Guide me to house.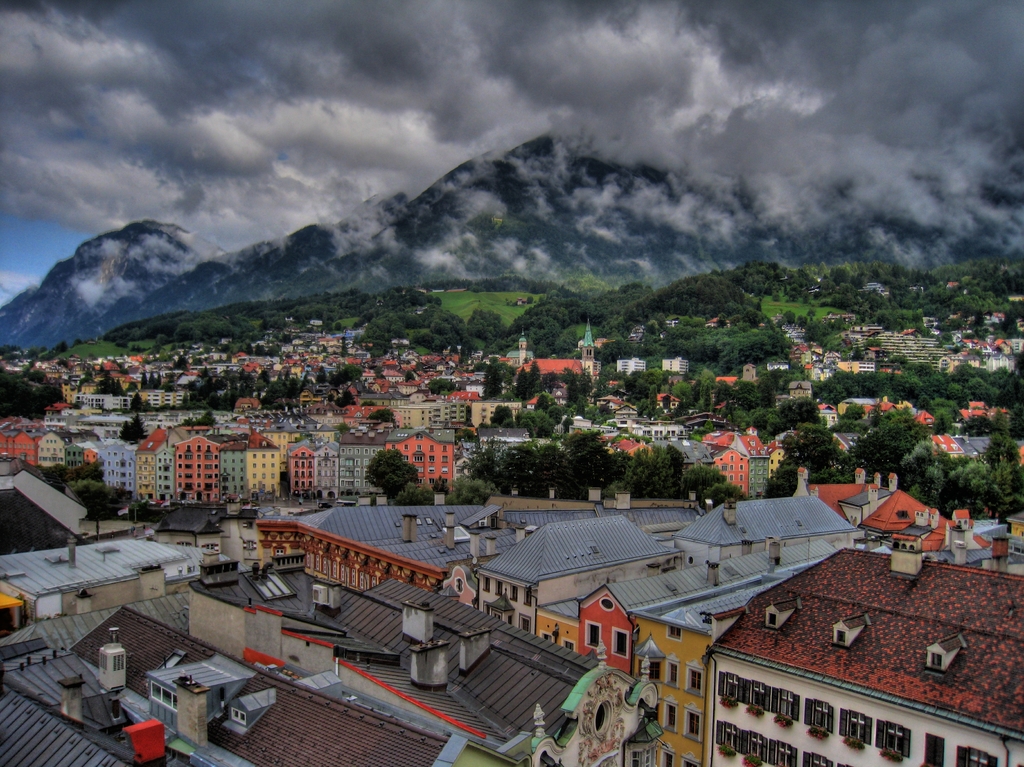
Guidance: [x1=102, y1=435, x2=136, y2=489].
